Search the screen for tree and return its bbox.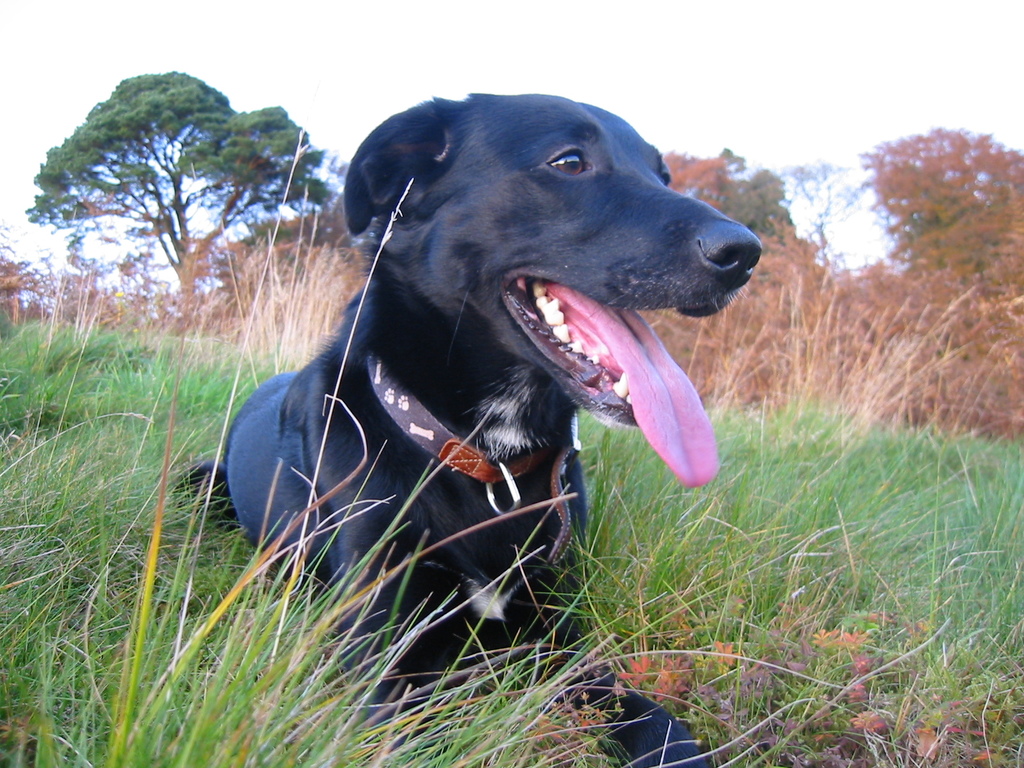
Found: 660:146:808:272.
